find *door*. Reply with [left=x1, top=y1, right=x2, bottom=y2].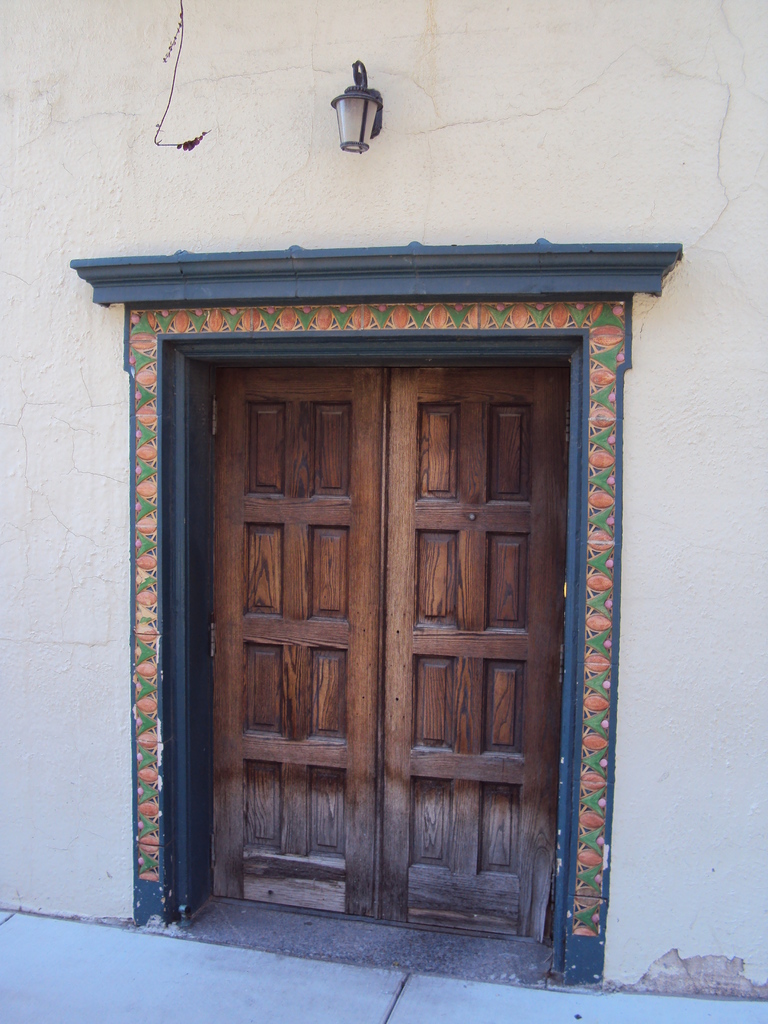
[left=200, top=335, right=580, bottom=931].
